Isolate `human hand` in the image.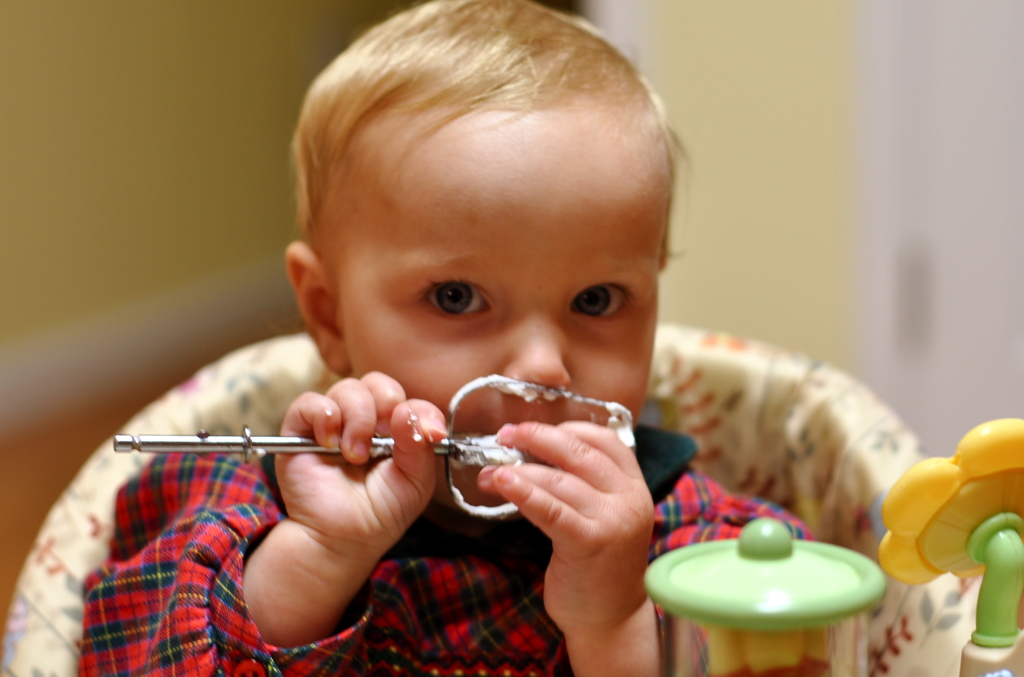
Isolated region: bbox=(474, 420, 657, 634).
